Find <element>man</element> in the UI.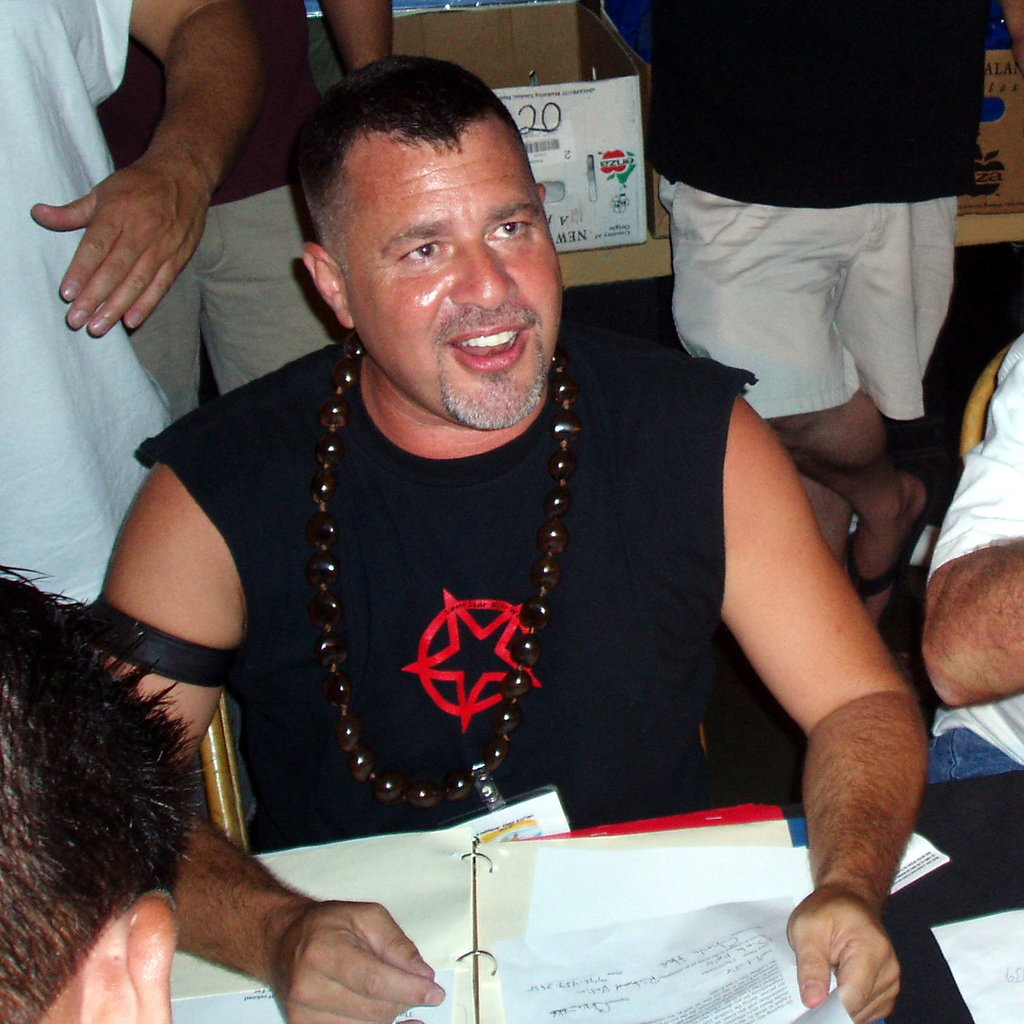
UI element at (585, 0, 1023, 601).
